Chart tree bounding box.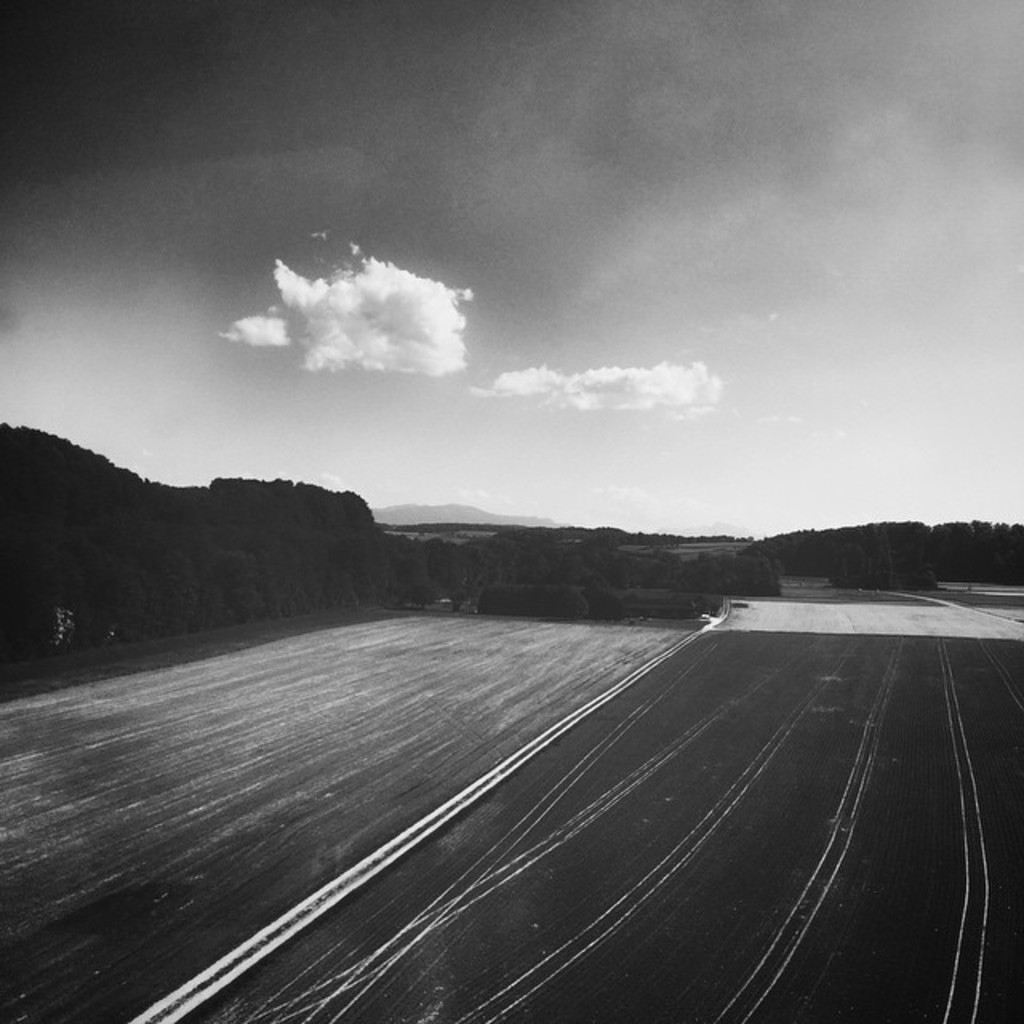
Charted: rect(832, 514, 936, 586).
